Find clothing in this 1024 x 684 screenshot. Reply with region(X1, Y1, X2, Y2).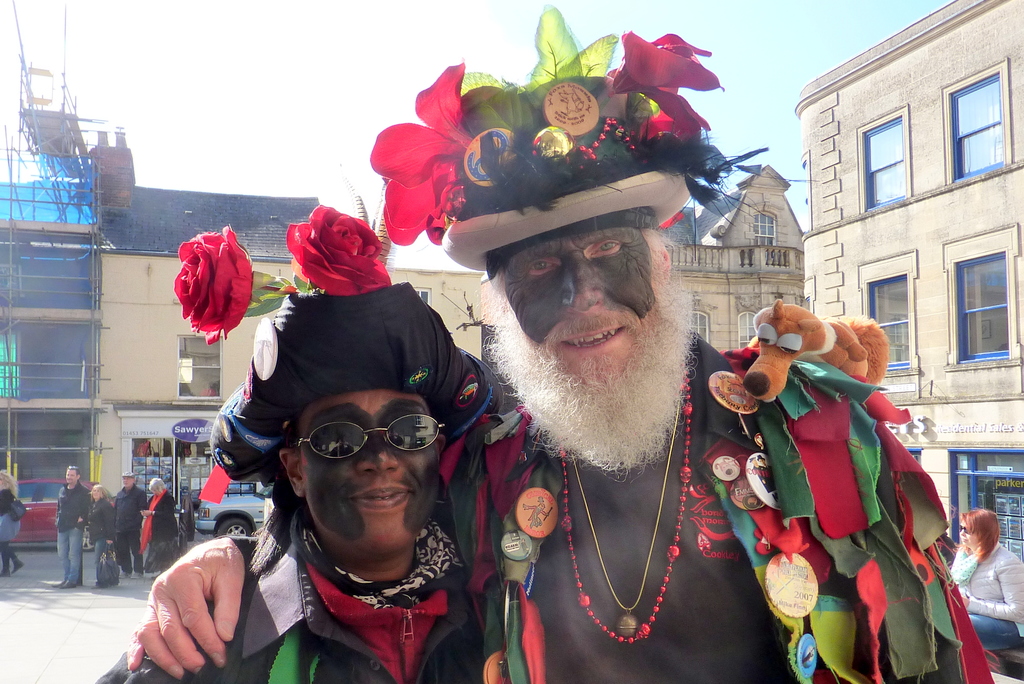
region(51, 487, 95, 586).
